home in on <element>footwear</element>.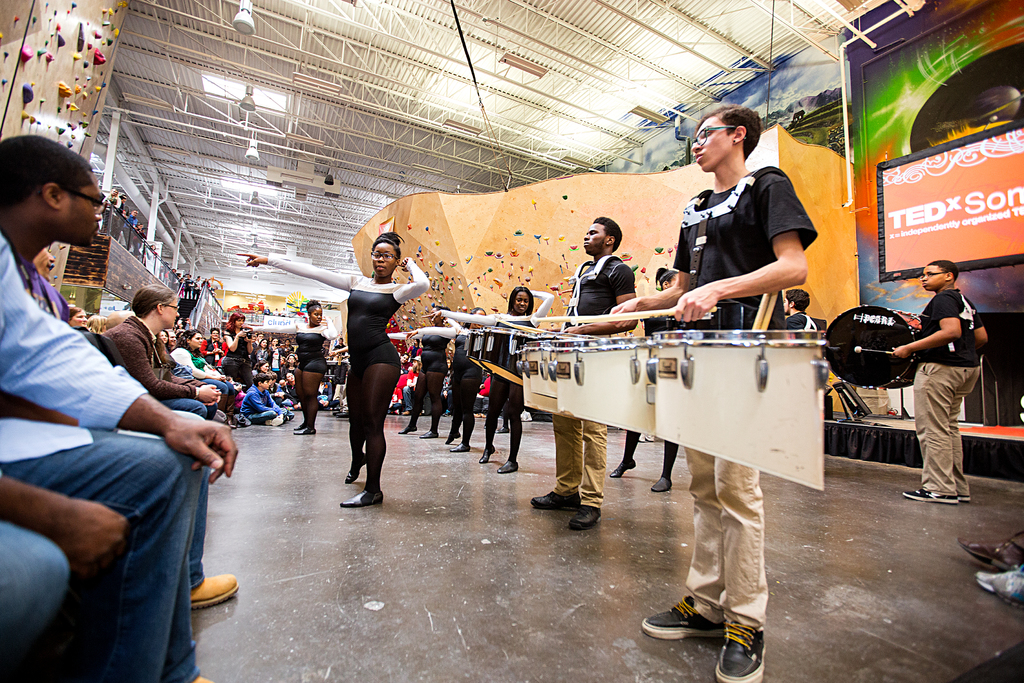
Homed in at (191,573,243,608).
